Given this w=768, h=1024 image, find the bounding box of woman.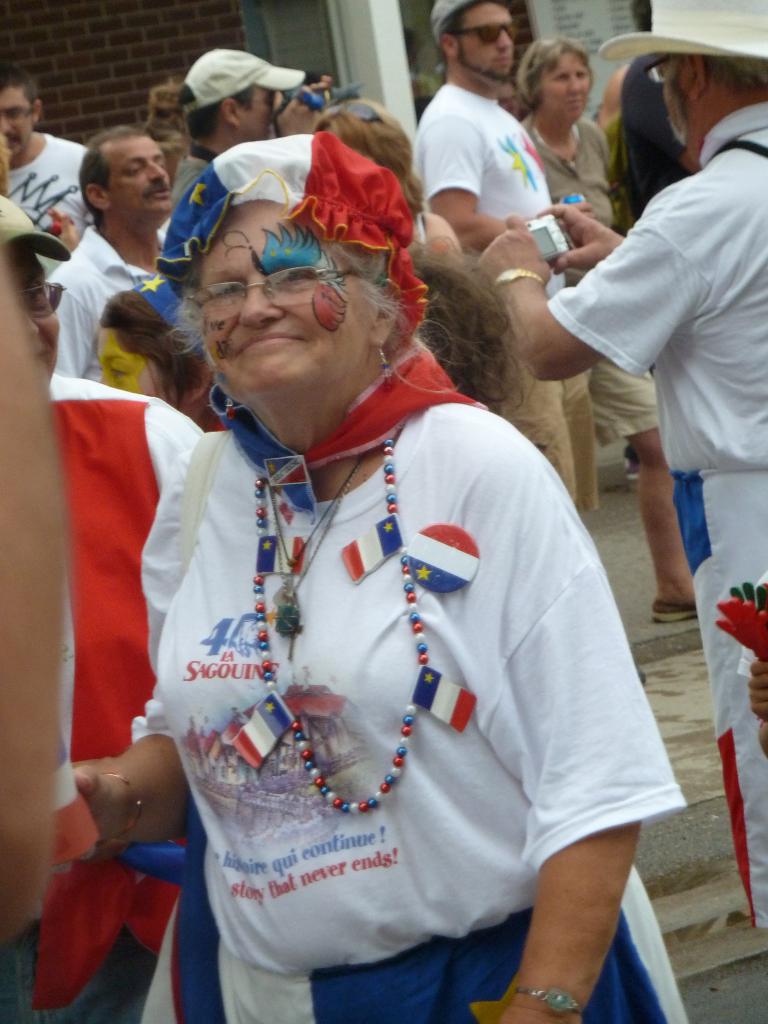
bbox=[289, 94, 519, 403].
